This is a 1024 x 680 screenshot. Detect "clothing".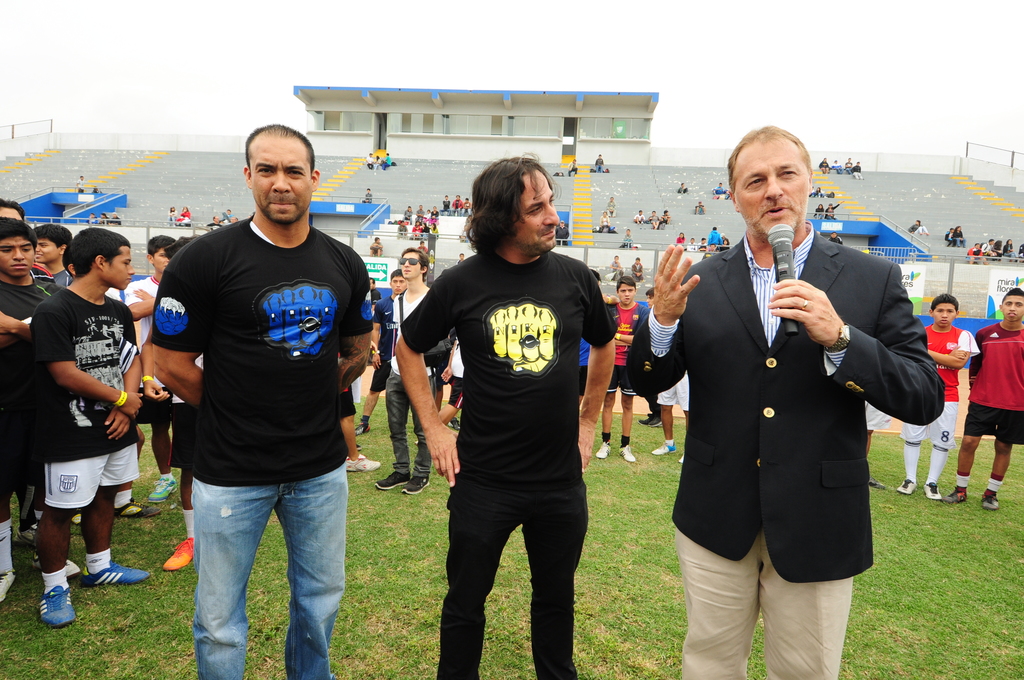
bbox(961, 319, 1023, 445).
